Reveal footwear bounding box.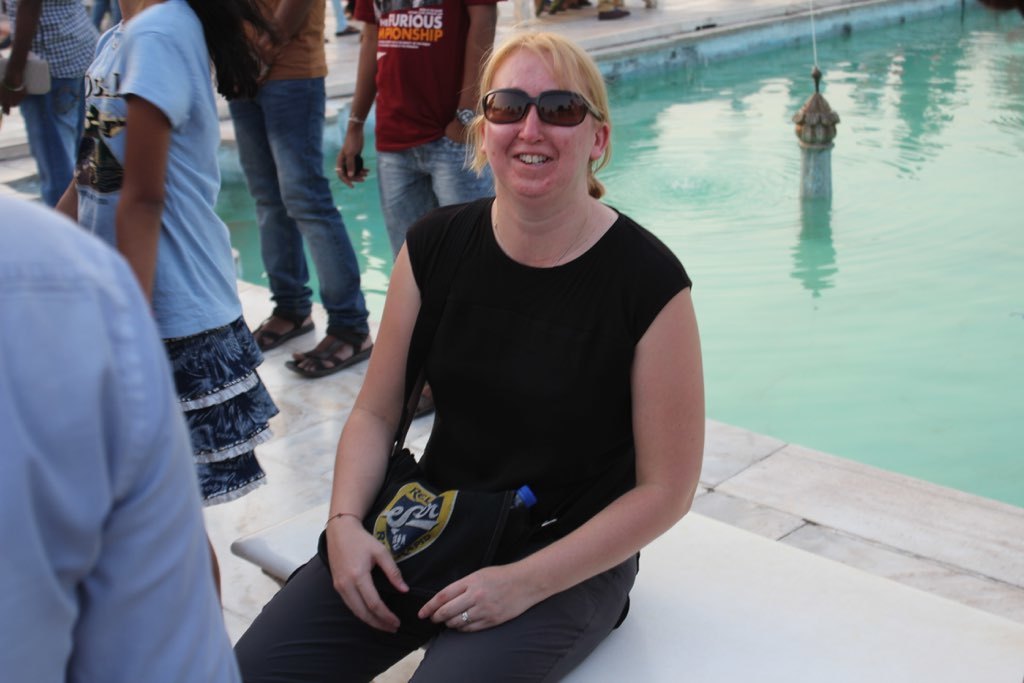
Revealed: (left=251, top=311, right=319, bottom=355).
